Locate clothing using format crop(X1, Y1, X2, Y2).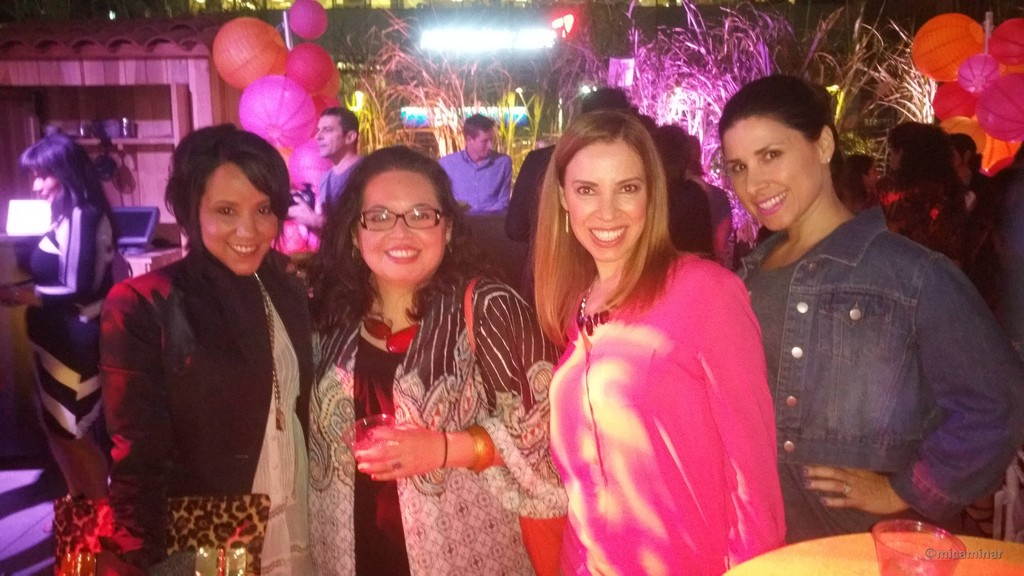
crop(502, 143, 552, 246).
